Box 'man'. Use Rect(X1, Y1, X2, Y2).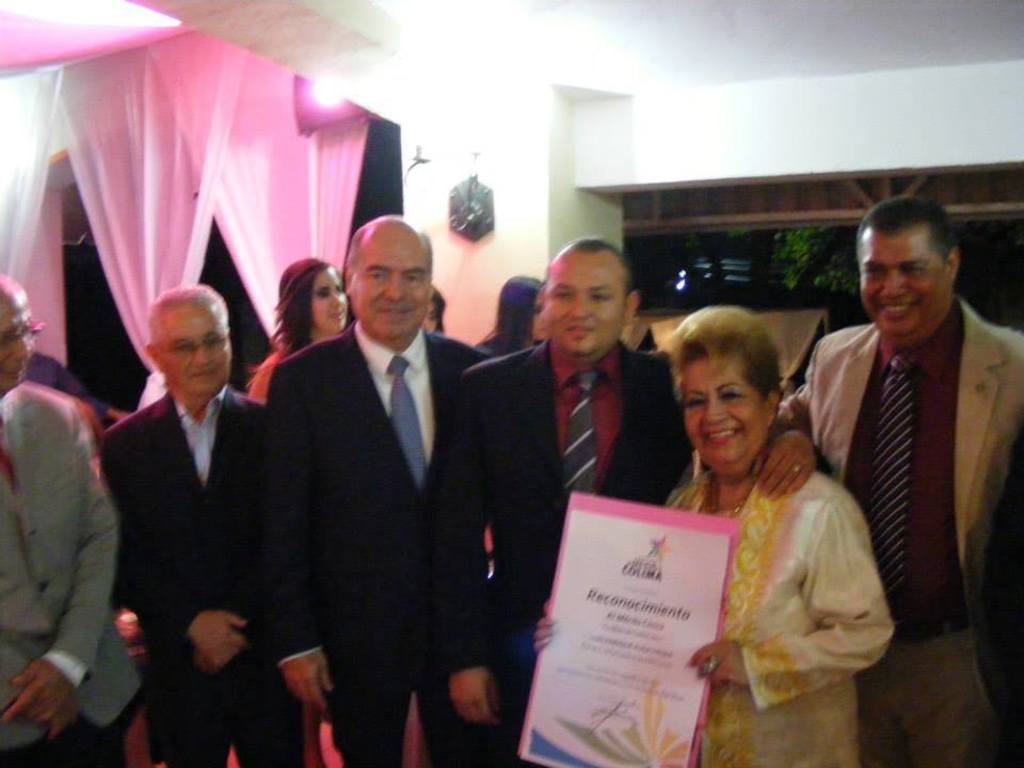
Rect(434, 236, 820, 767).
